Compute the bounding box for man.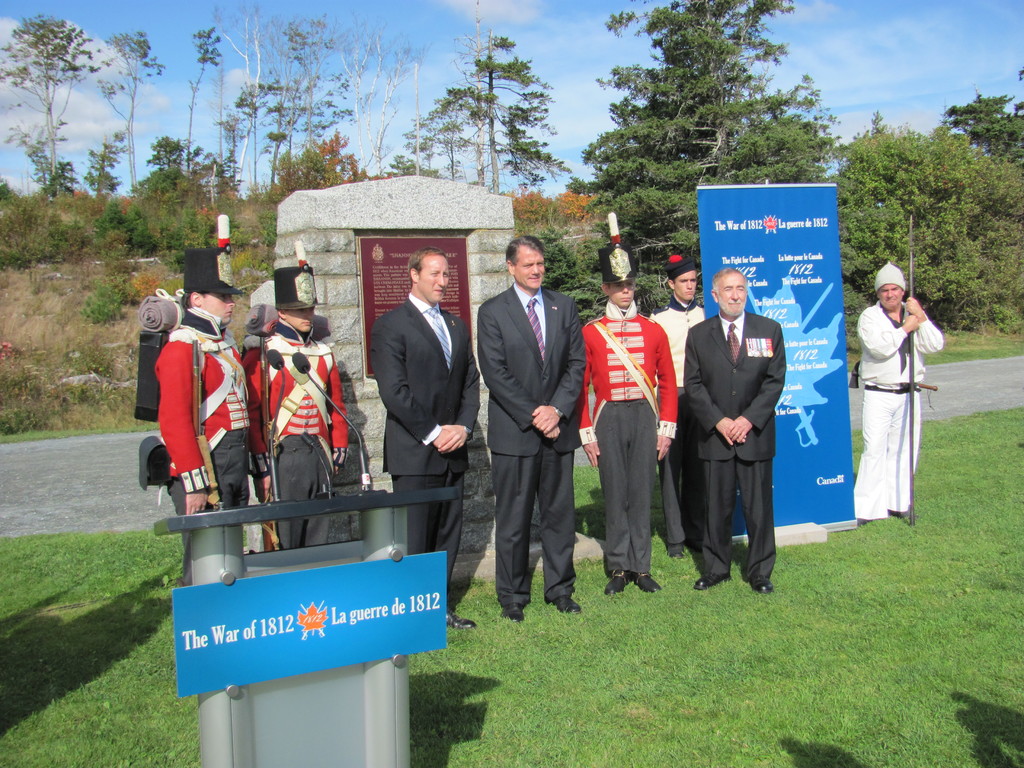
l=151, t=248, r=244, b=595.
